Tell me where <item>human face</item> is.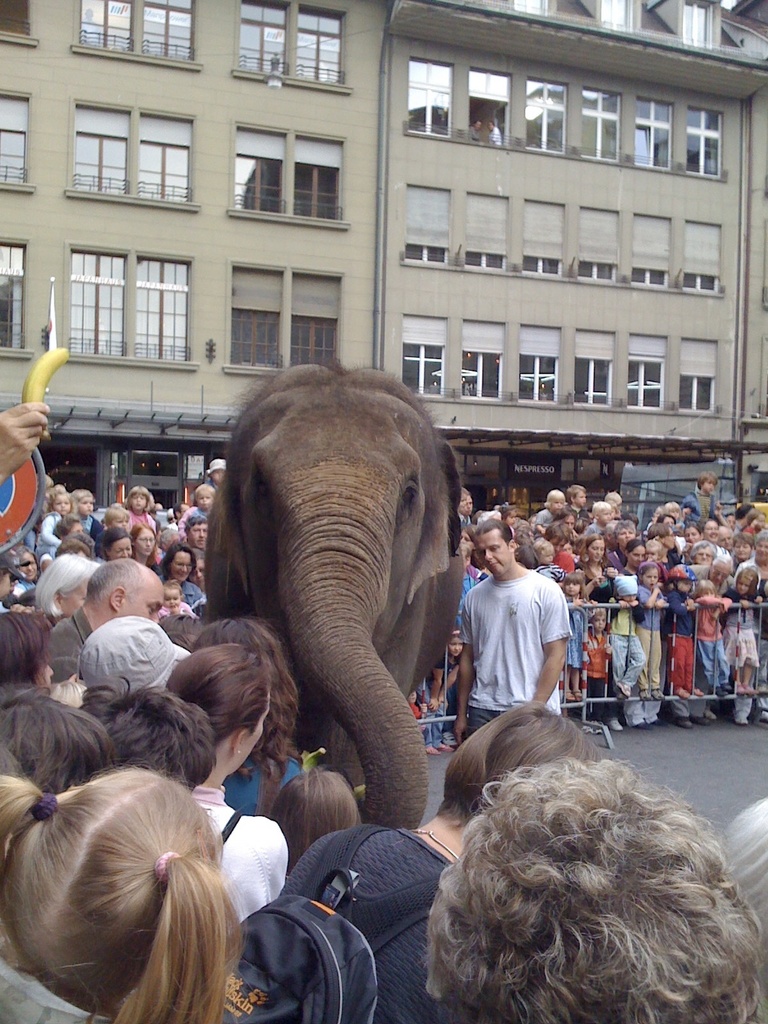
<item>human face</item> is at 461,489,471,515.
